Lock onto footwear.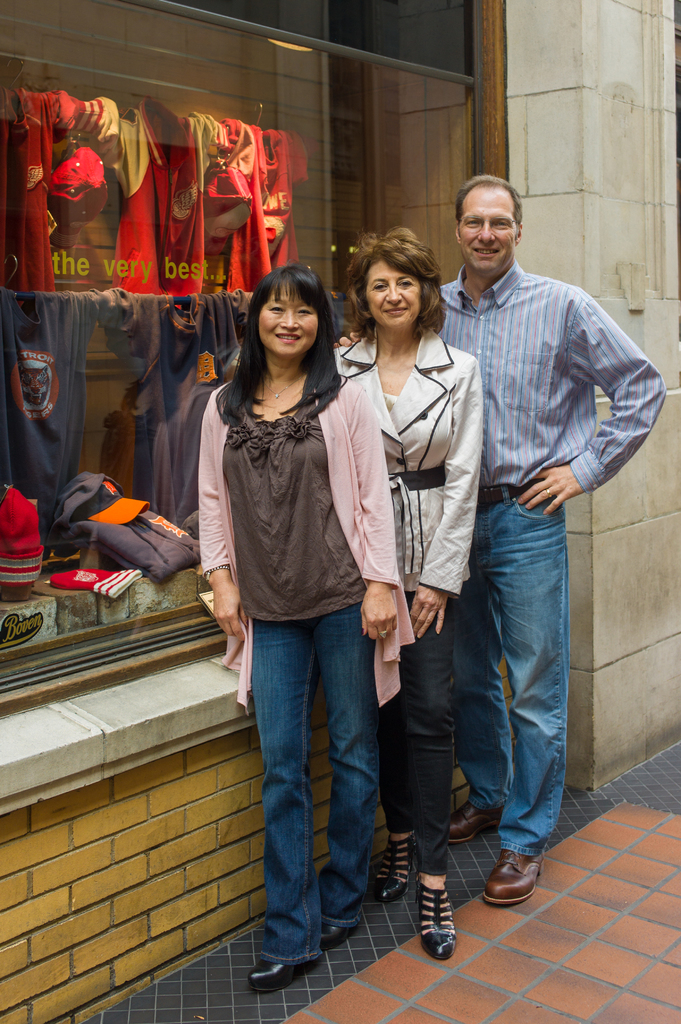
Locked: crop(413, 883, 470, 970).
